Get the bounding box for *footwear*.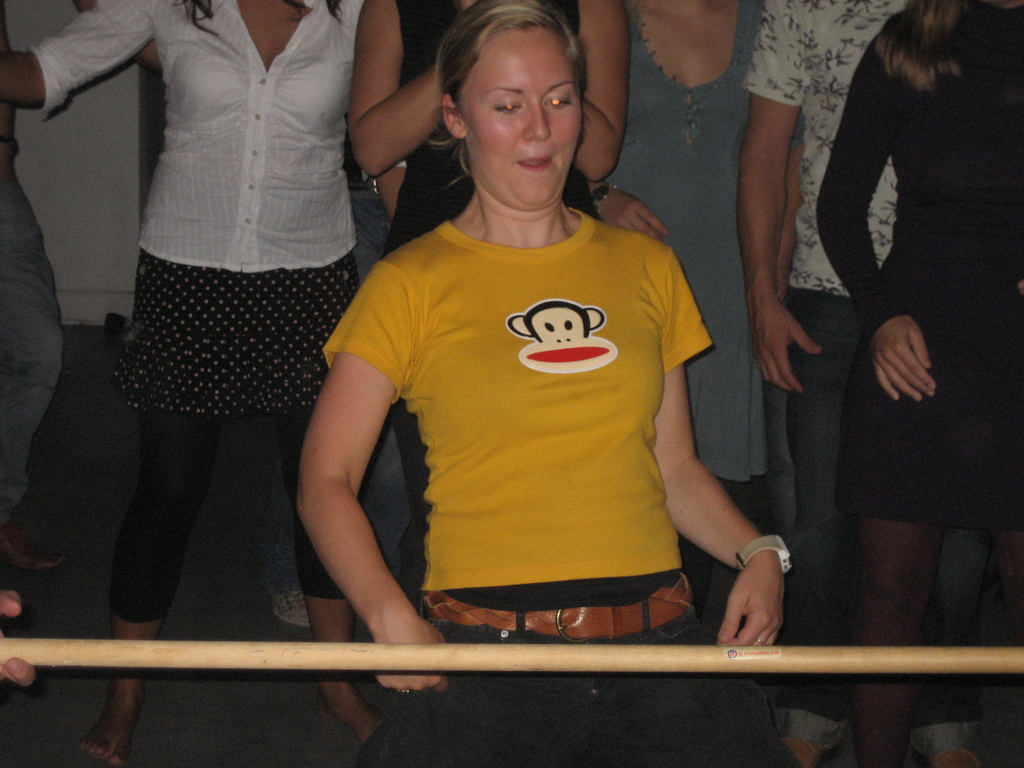
box(928, 746, 991, 767).
